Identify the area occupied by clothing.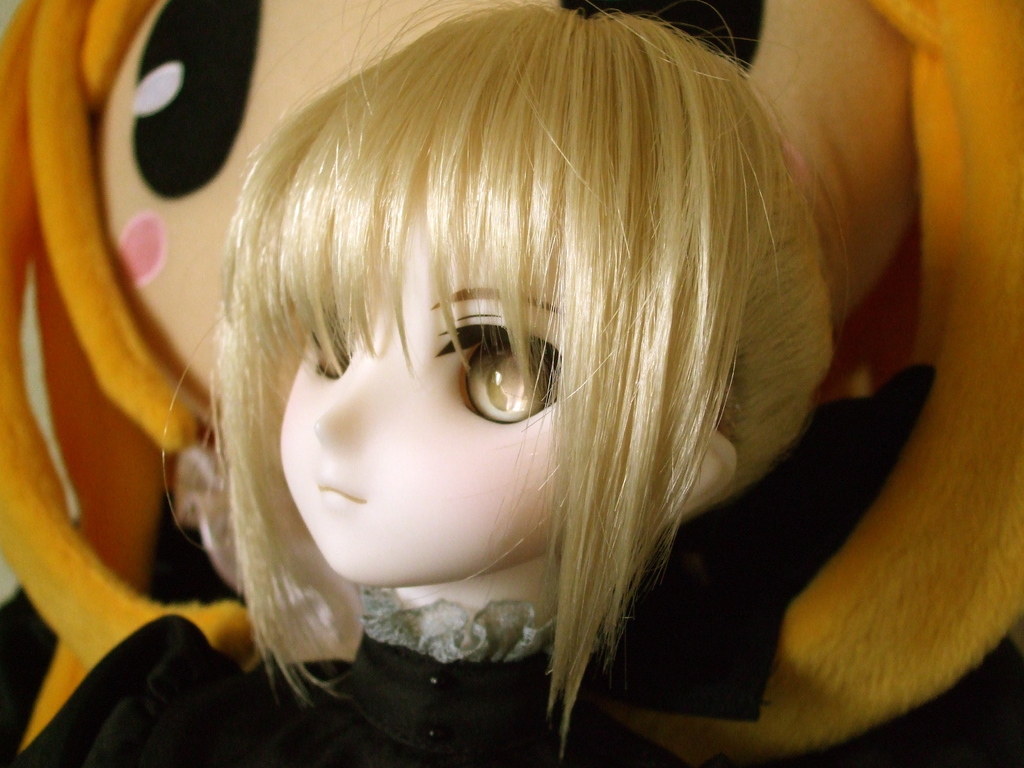
Area: bbox(3, 588, 700, 767).
